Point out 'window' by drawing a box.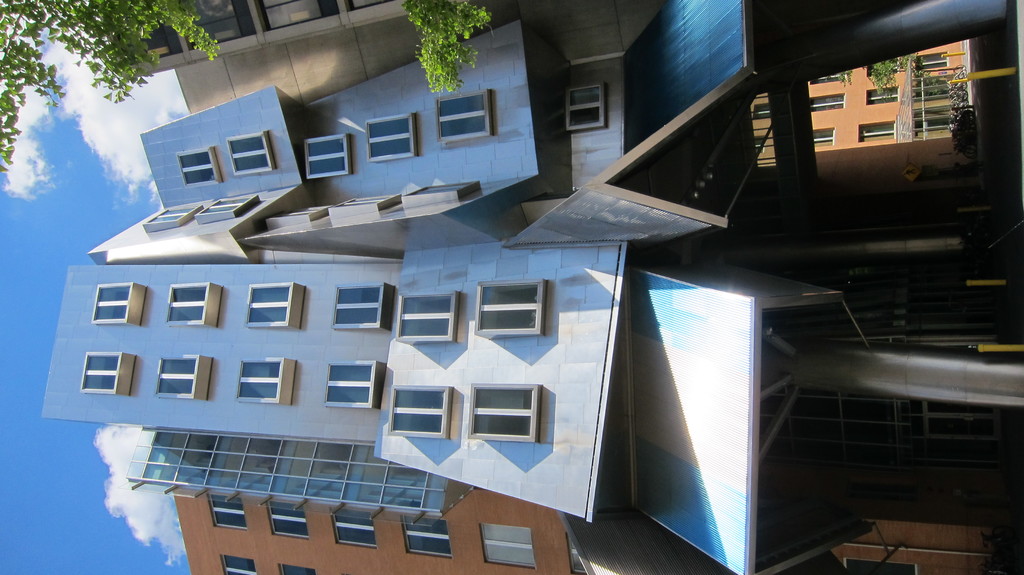
x1=753, y1=101, x2=772, y2=121.
